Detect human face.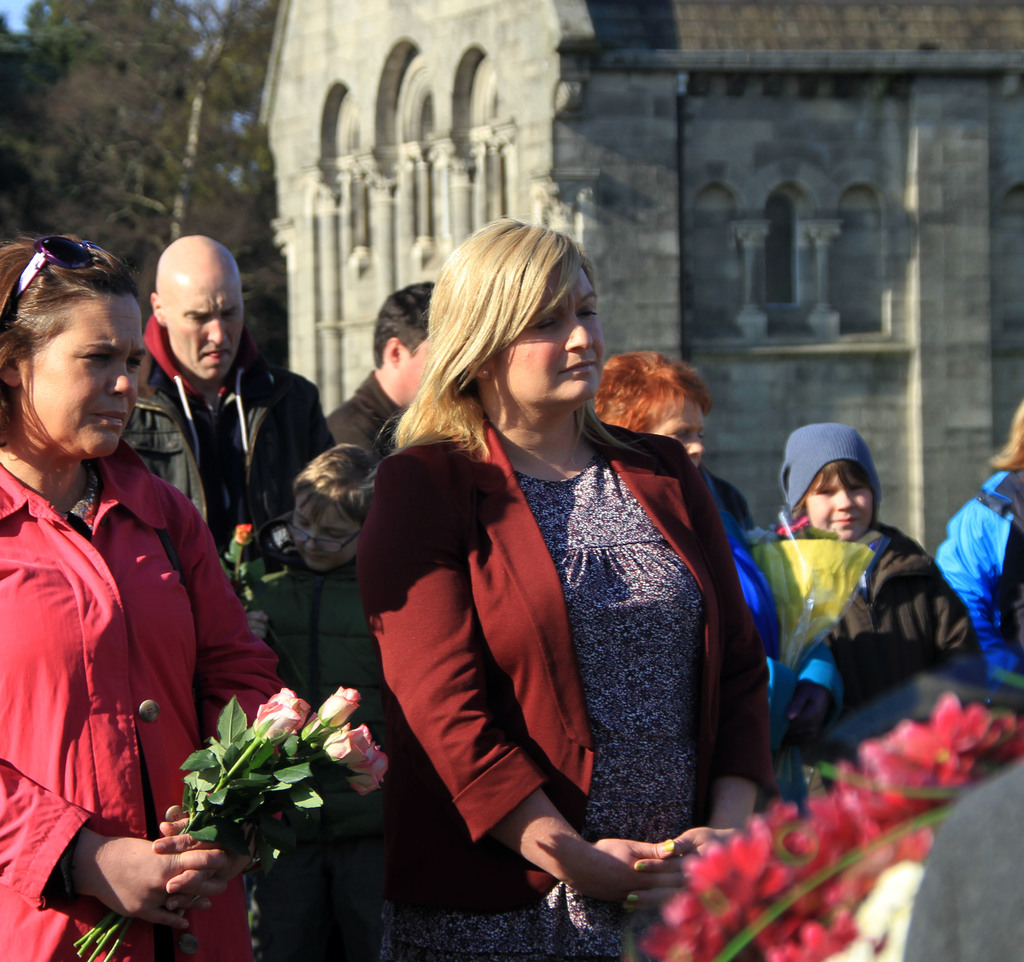
Detected at x1=503 y1=259 x2=614 y2=403.
